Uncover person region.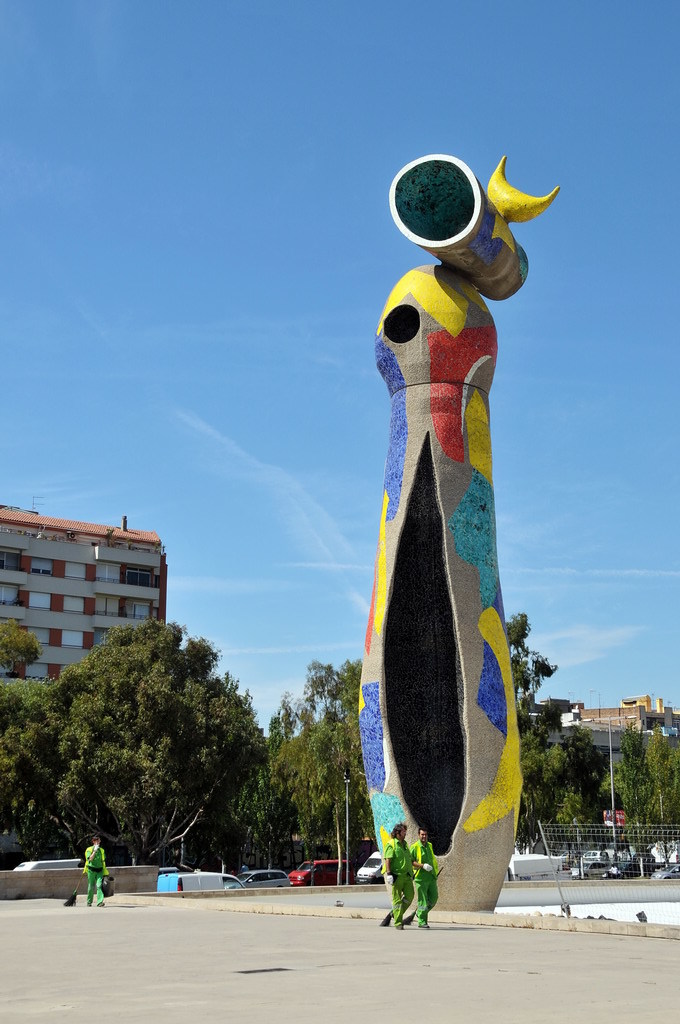
Uncovered: [left=414, top=826, right=439, bottom=922].
